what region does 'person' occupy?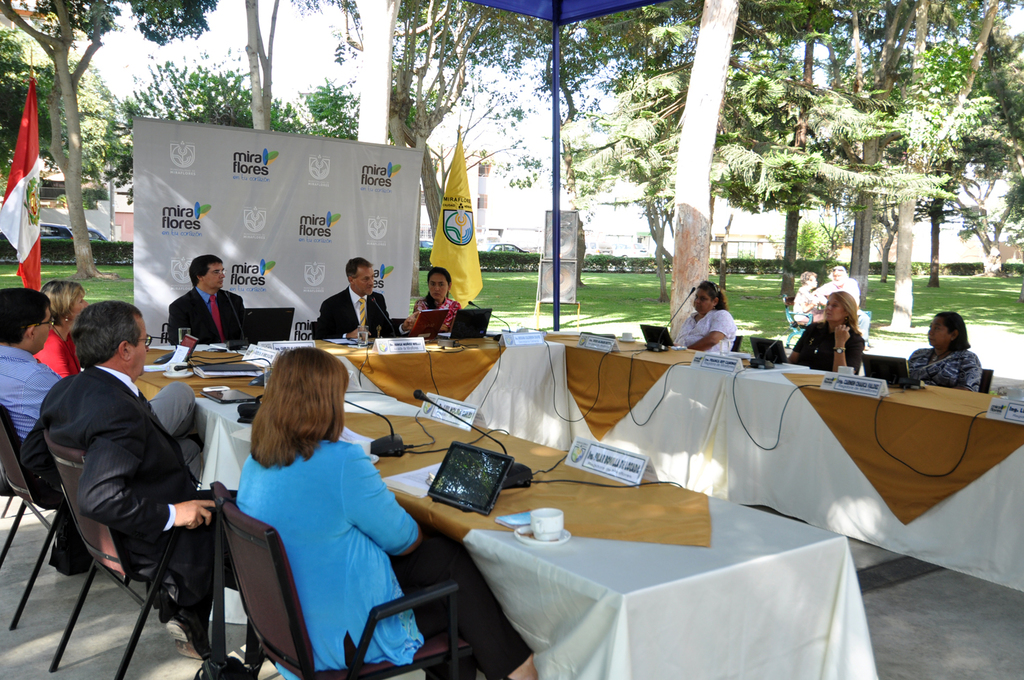
[810,262,877,350].
